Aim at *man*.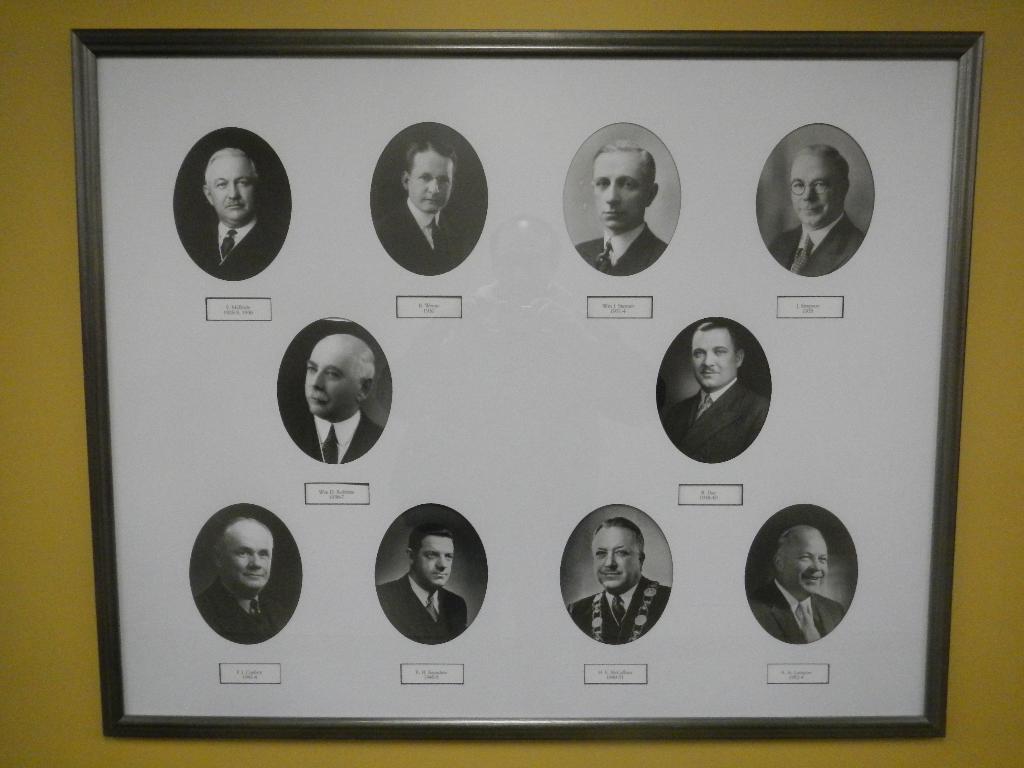
Aimed at bbox=(567, 138, 668, 276).
